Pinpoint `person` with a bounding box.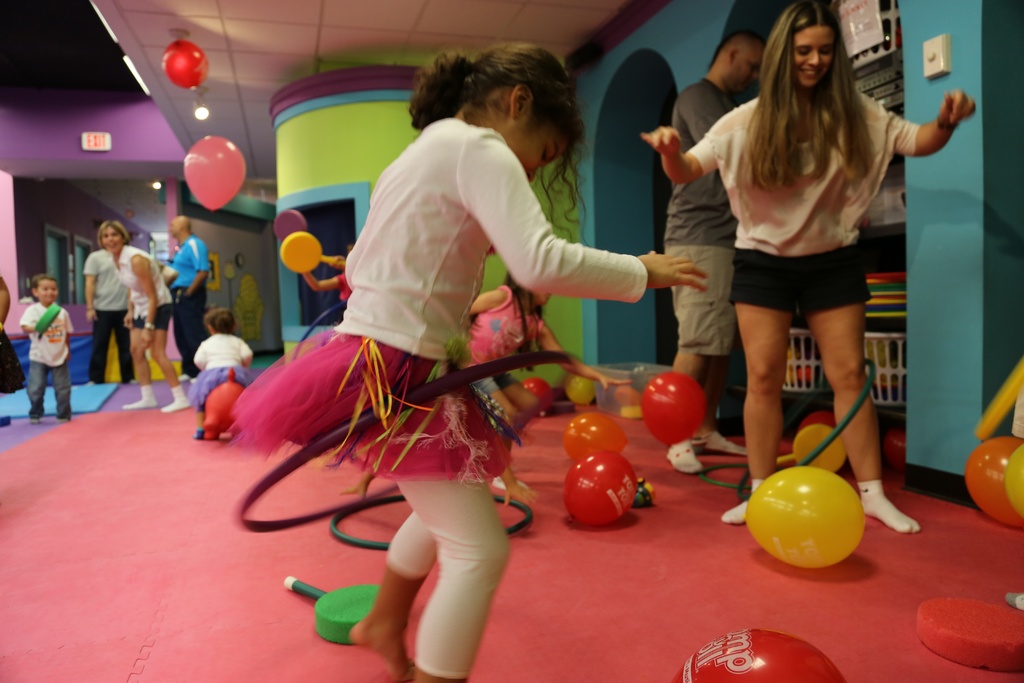
189, 308, 257, 436.
